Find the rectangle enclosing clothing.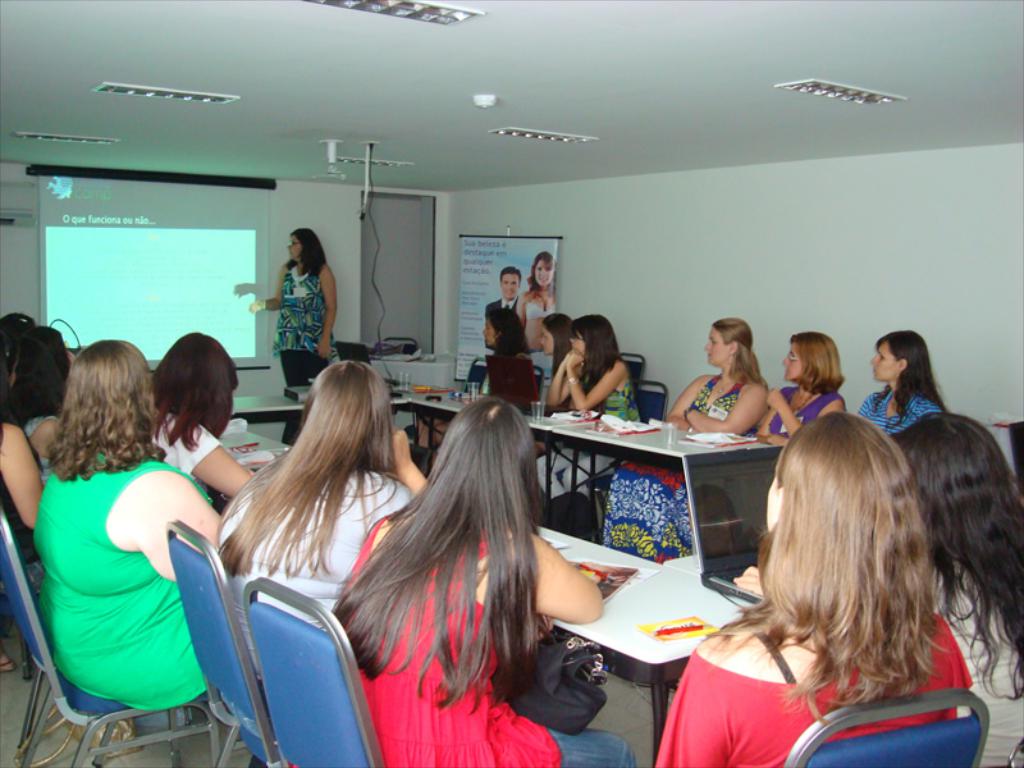
<box>37,433,212,736</box>.
